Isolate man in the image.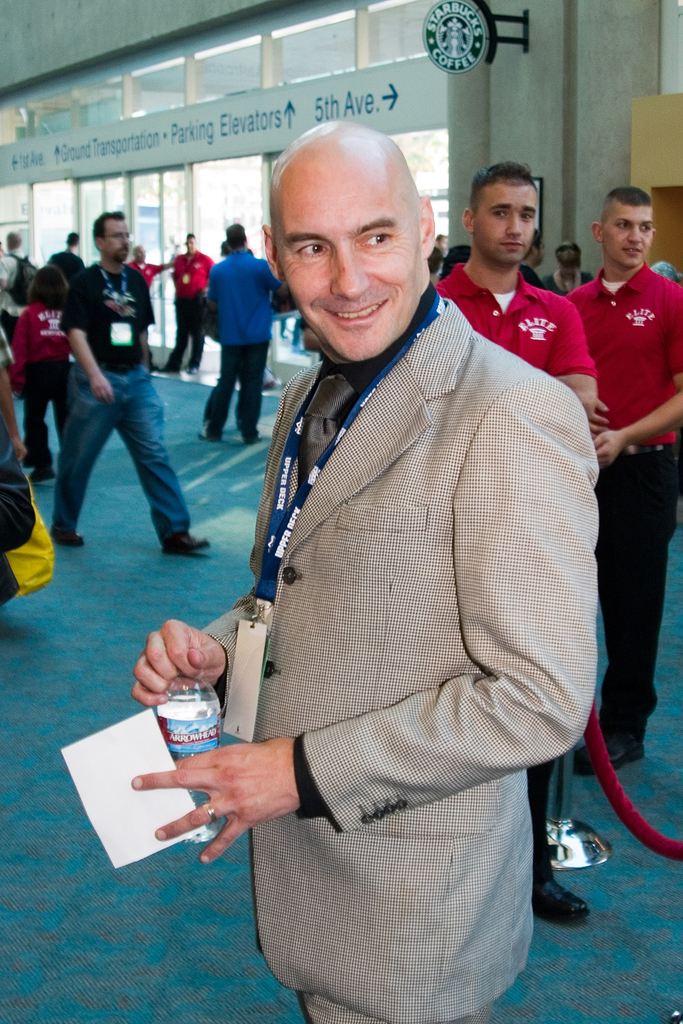
Isolated region: (511,226,553,292).
